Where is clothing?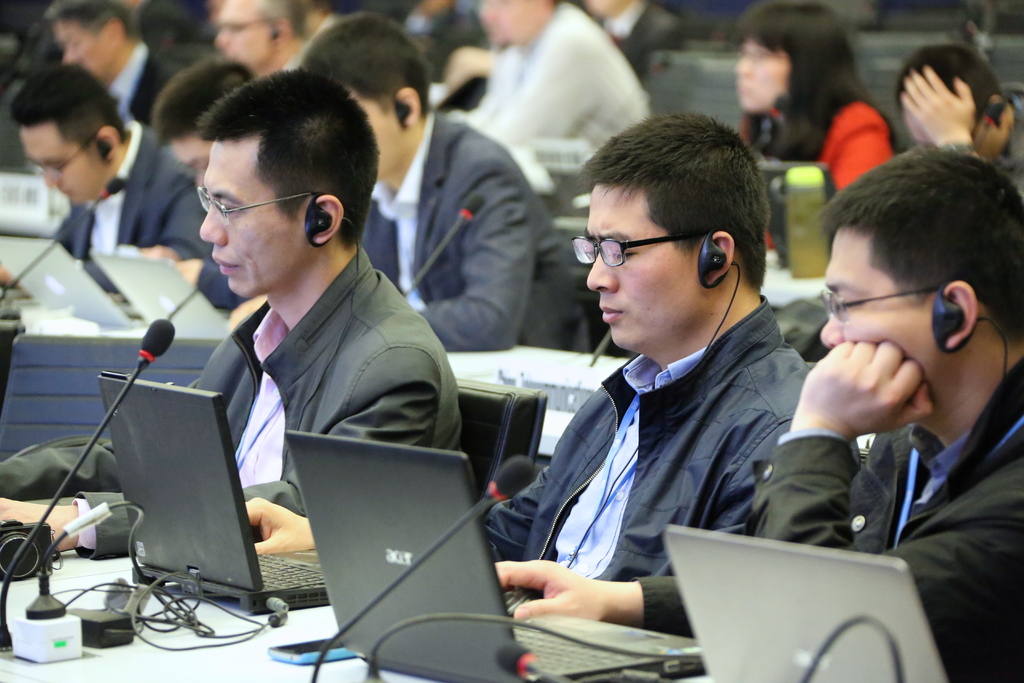
[110,33,184,126].
